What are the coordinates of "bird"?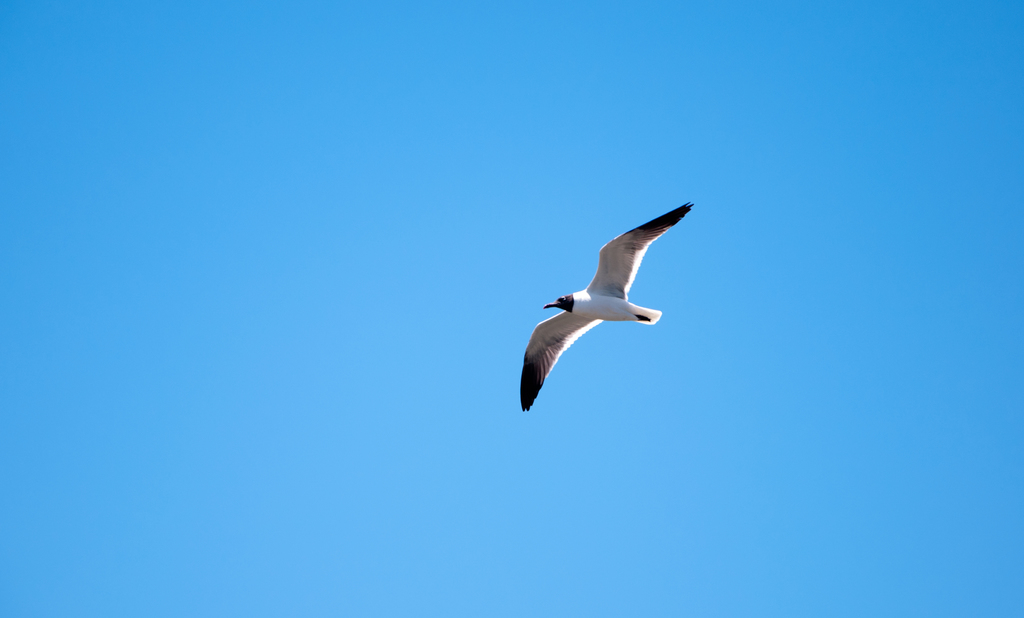
box(518, 210, 696, 410).
